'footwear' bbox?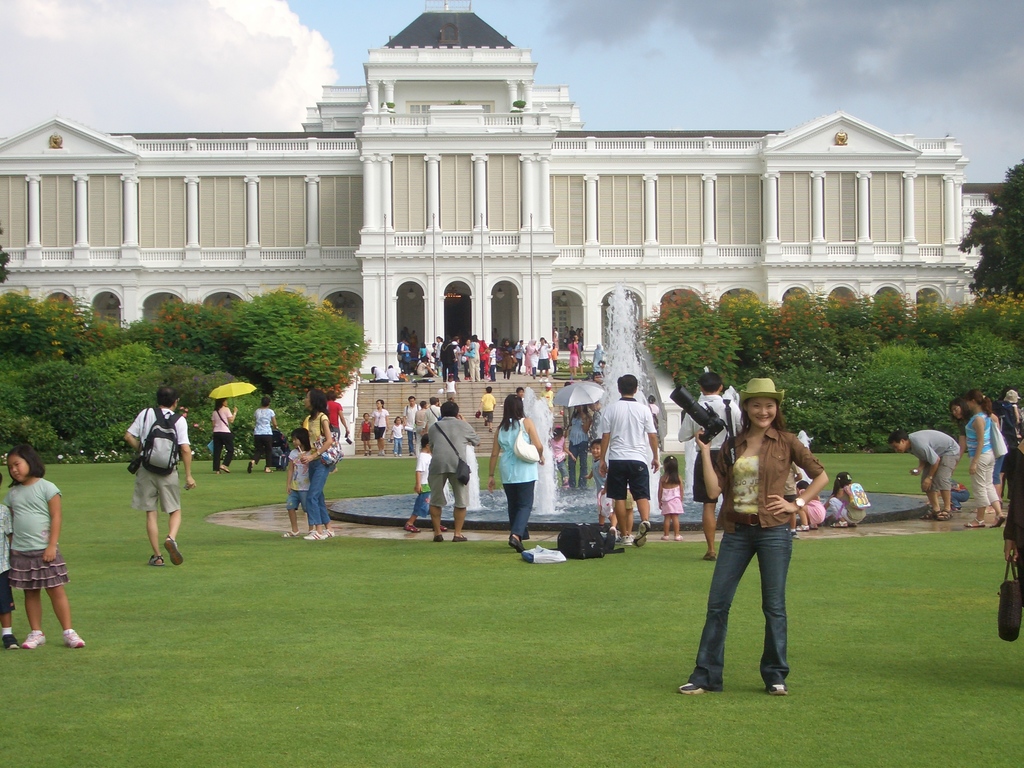
{"x1": 364, "y1": 454, "x2": 367, "y2": 455}
